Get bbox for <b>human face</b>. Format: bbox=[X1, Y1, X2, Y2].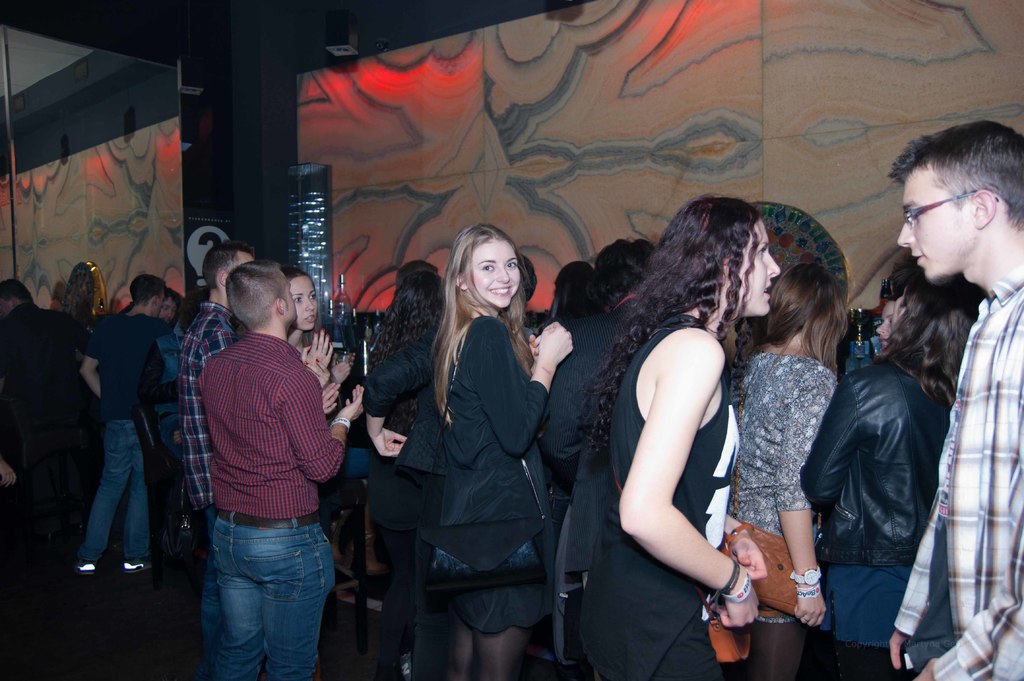
bbox=[896, 291, 911, 321].
